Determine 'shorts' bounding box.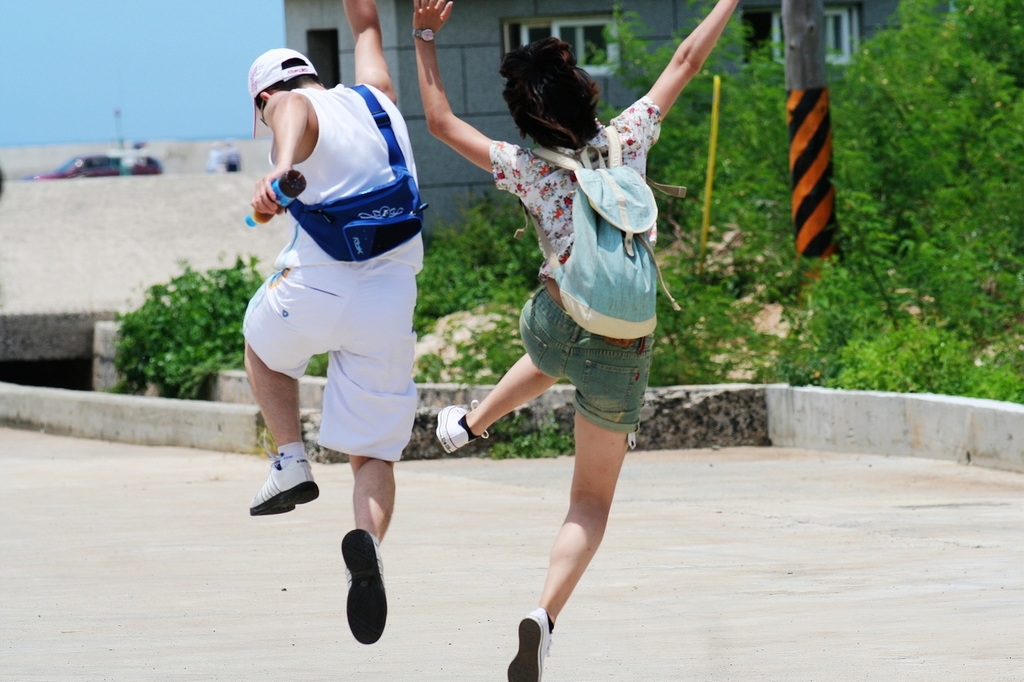
Determined: 245/262/414/462.
